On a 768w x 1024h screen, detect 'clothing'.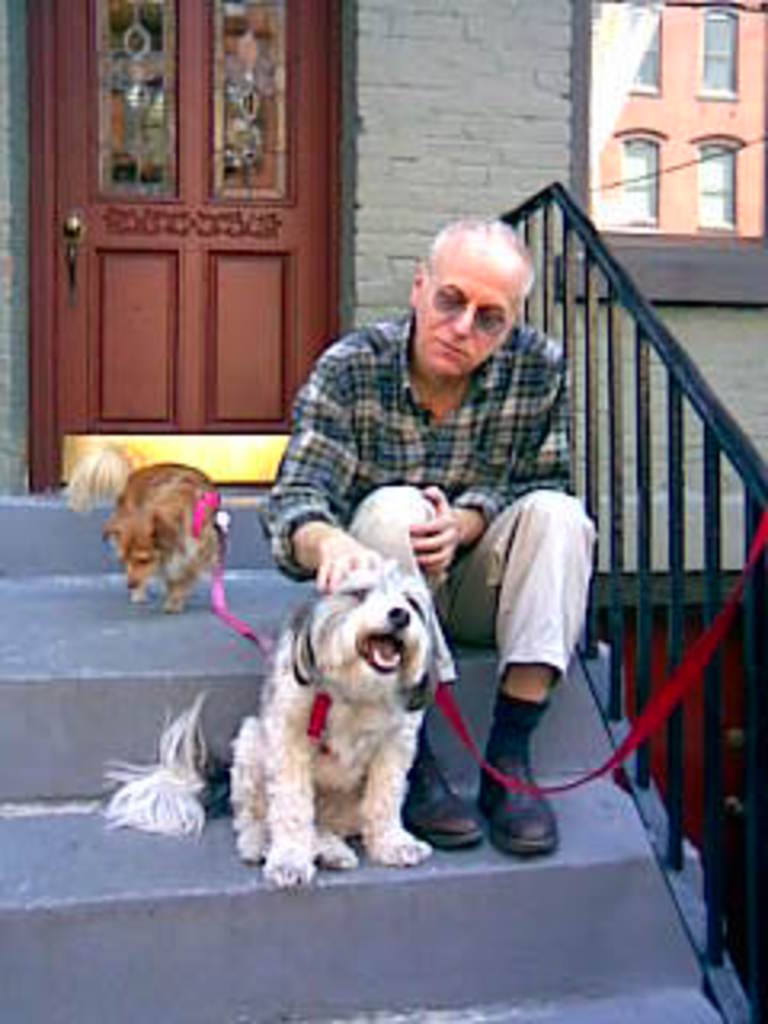
locate(243, 269, 614, 621).
